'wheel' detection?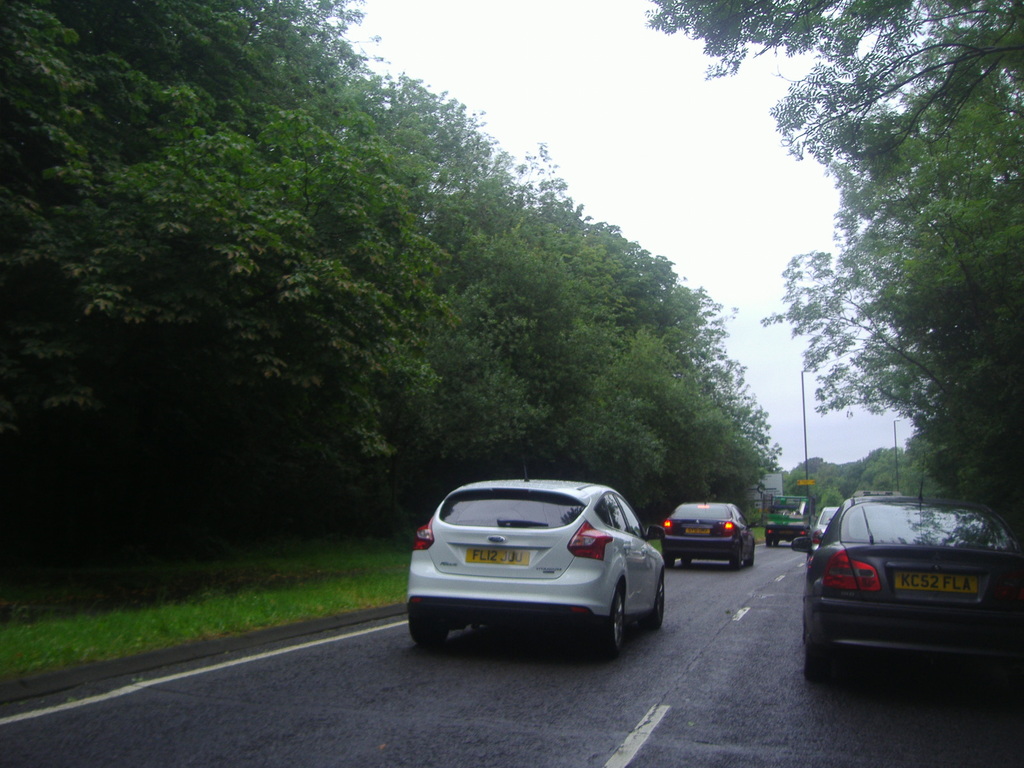
764 536 772 548
